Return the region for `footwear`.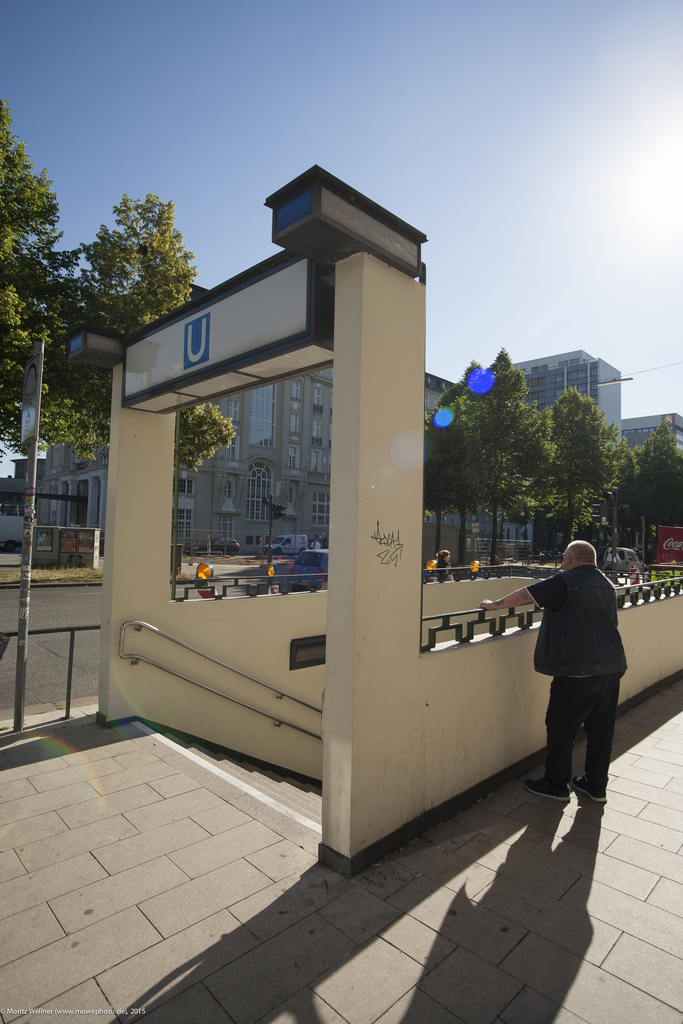
<bbox>571, 774, 607, 800</bbox>.
